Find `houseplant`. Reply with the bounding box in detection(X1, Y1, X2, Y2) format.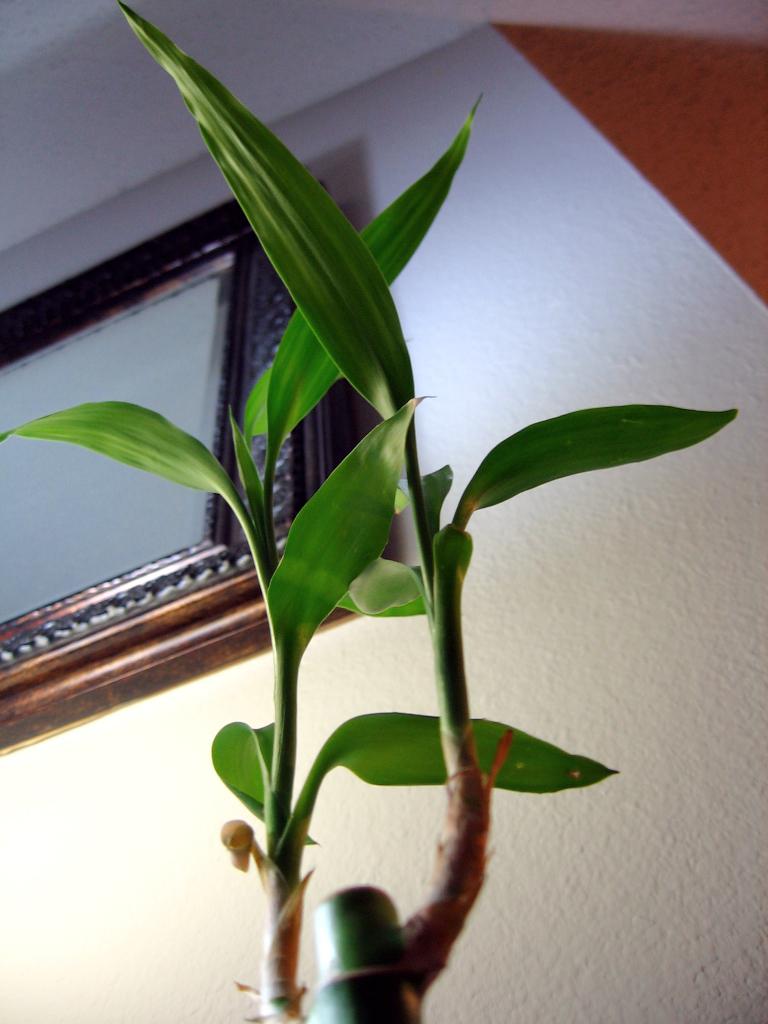
detection(0, 0, 734, 1023).
